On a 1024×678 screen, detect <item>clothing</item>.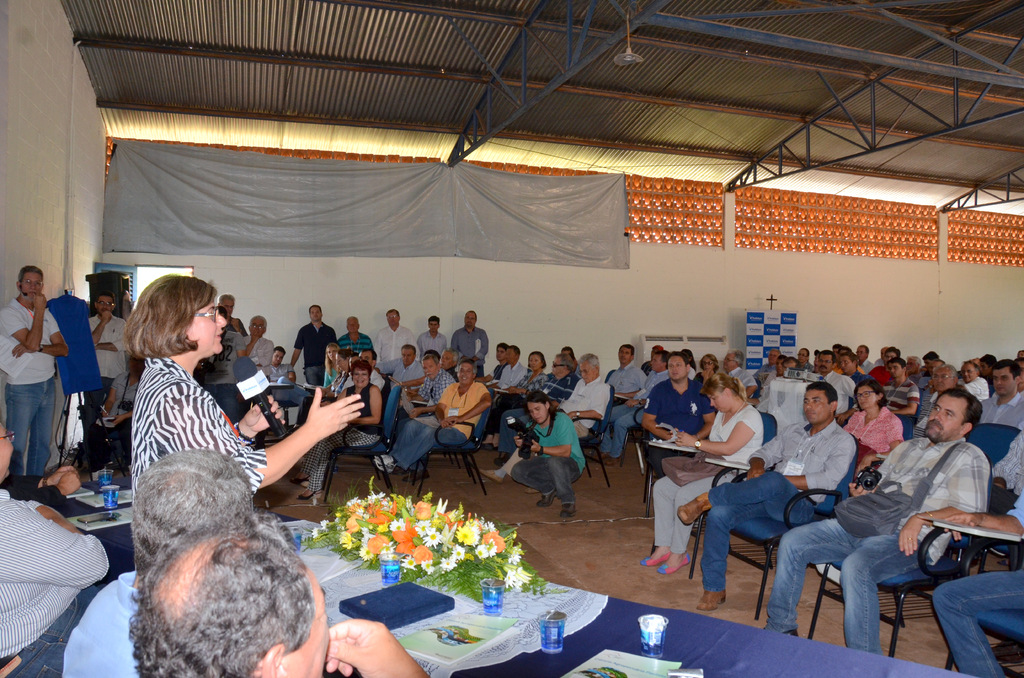
l=578, t=364, r=580, b=381.
